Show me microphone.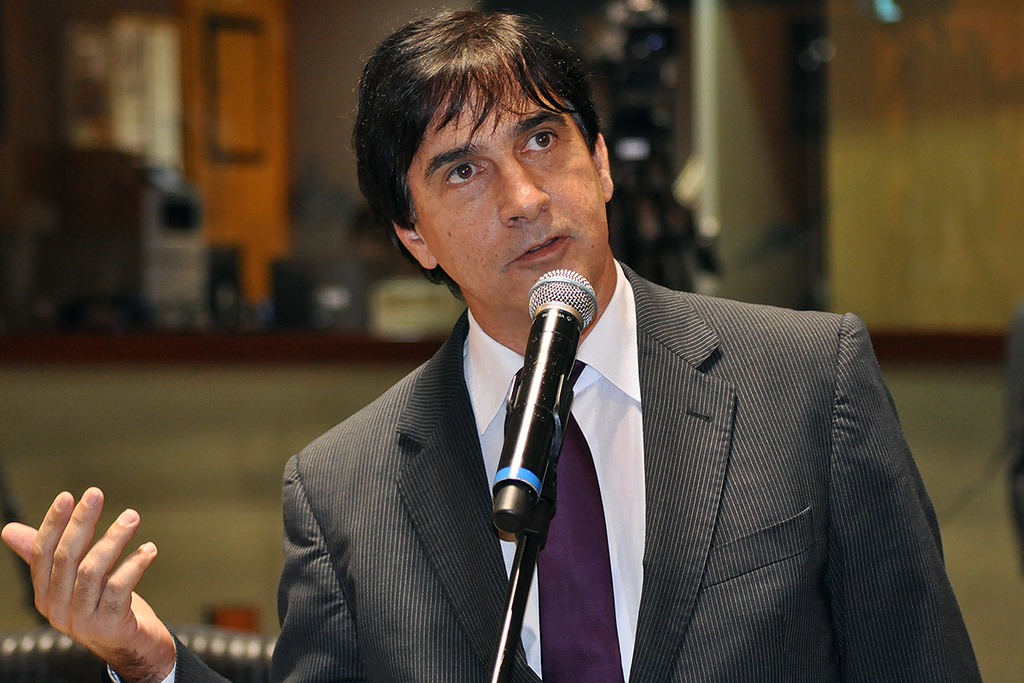
microphone is here: {"left": 492, "top": 266, "right": 593, "bottom": 548}.
